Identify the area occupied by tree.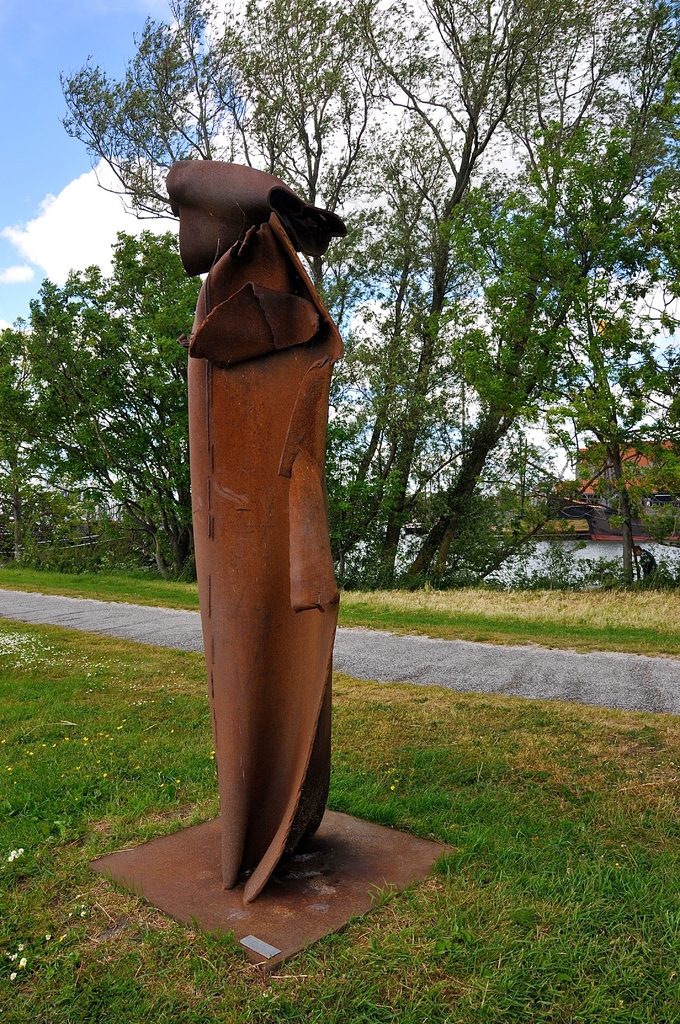
Area: BBox(377, 0, 679, 573).
